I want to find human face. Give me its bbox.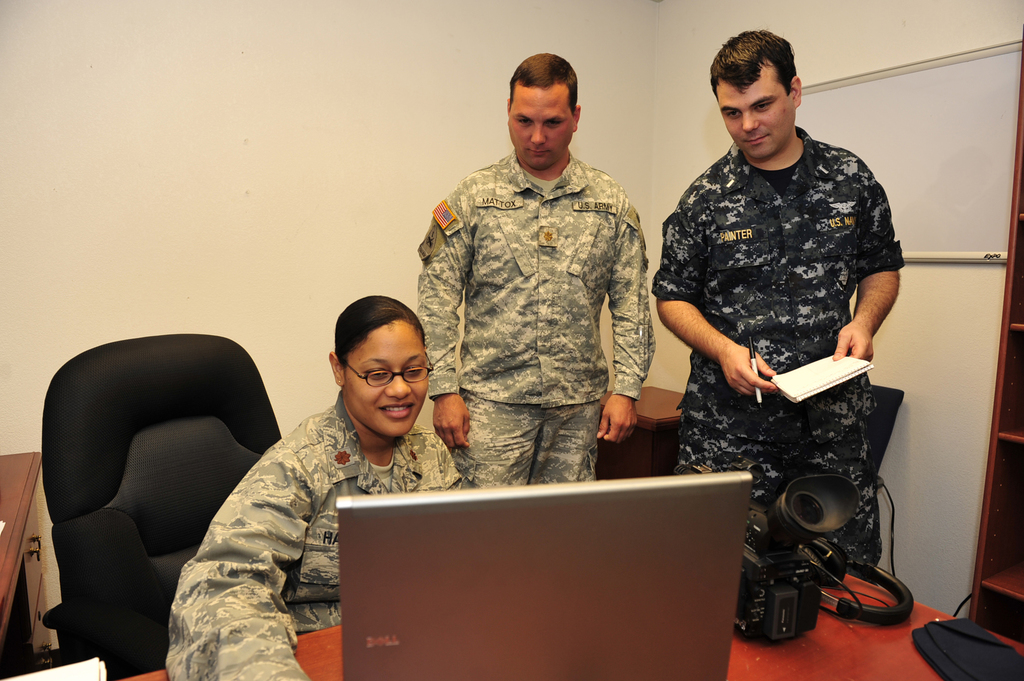
detection(511, 92, 575, 168).
